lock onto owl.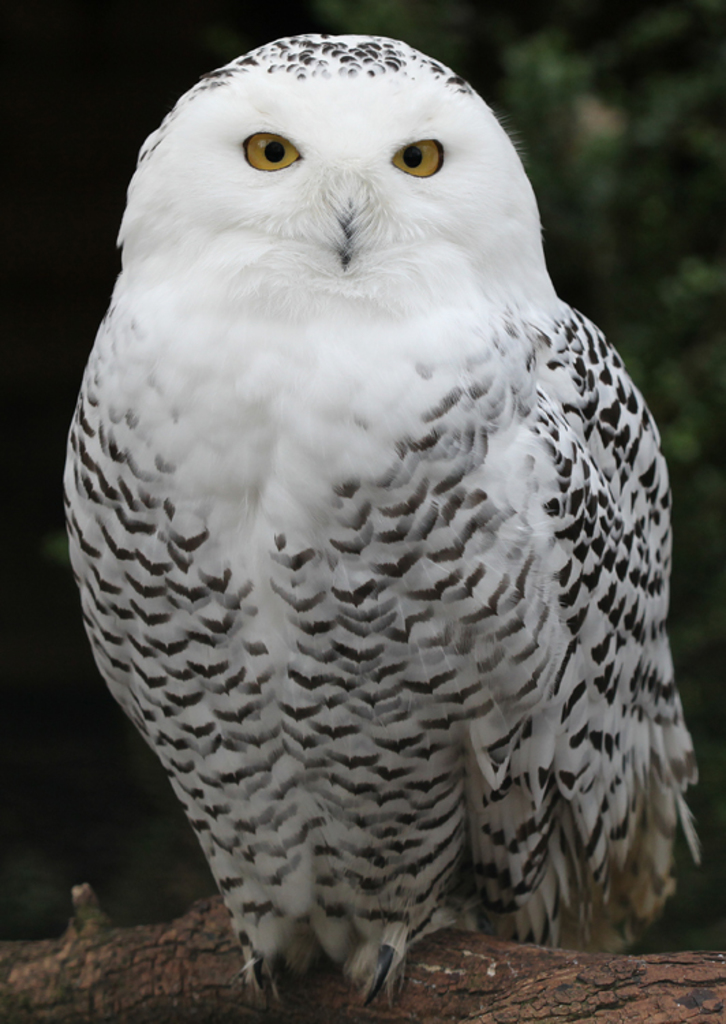
Locked: pyautogui.locateOnScreen(57, 31, 710, 1023).
